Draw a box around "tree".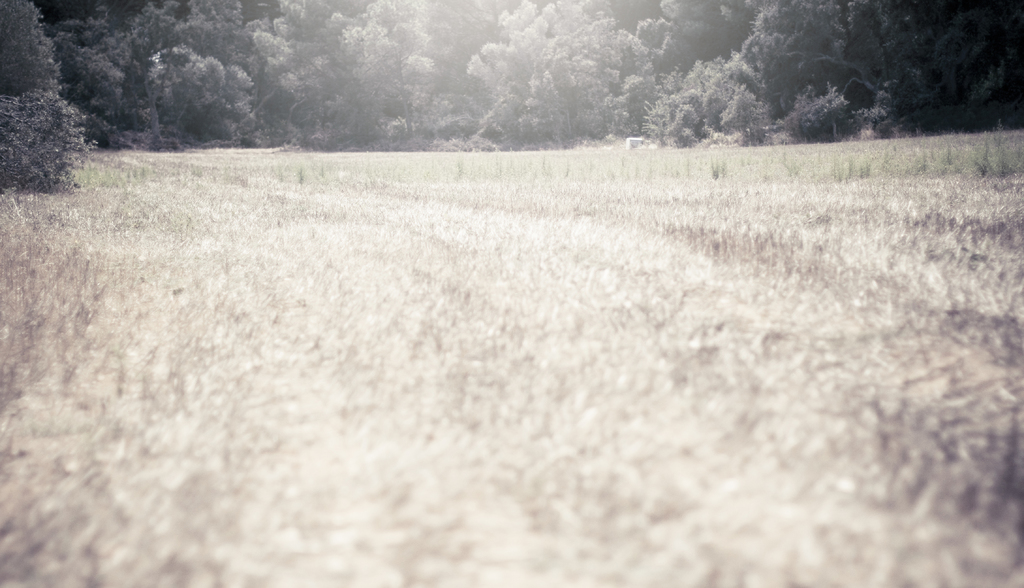
box=[472, 0, 664, 145].
